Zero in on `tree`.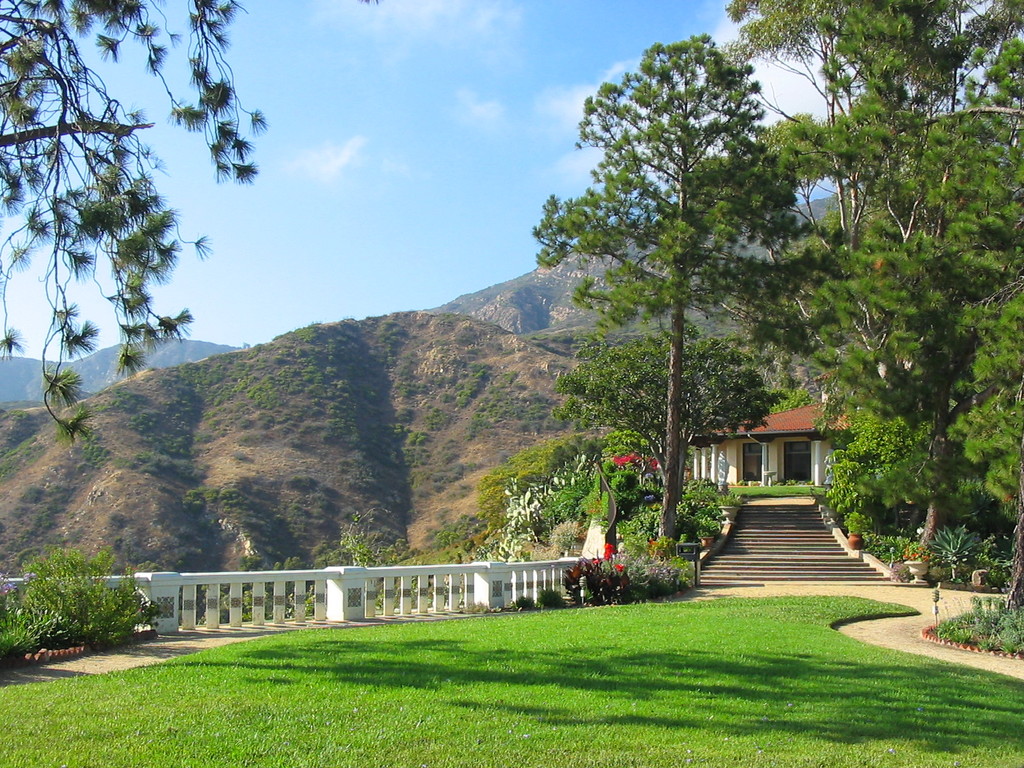
Zeroed in: bbox=[715, 0, 961, 397].
